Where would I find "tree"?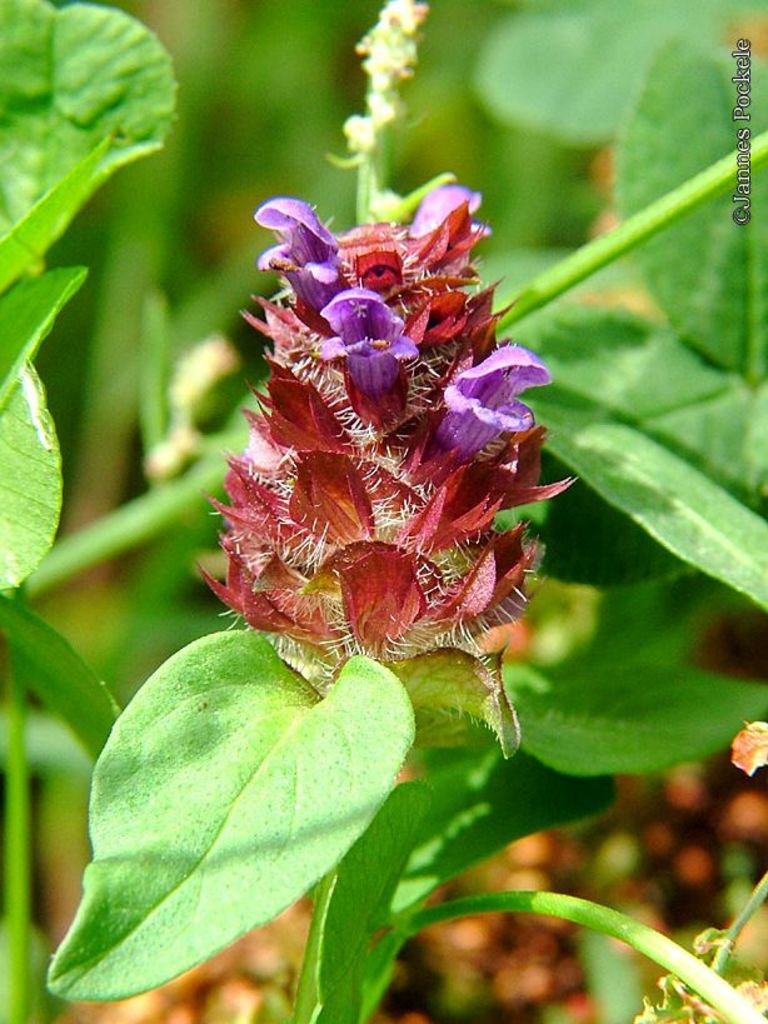
At (0, 0, 767, 1023).
